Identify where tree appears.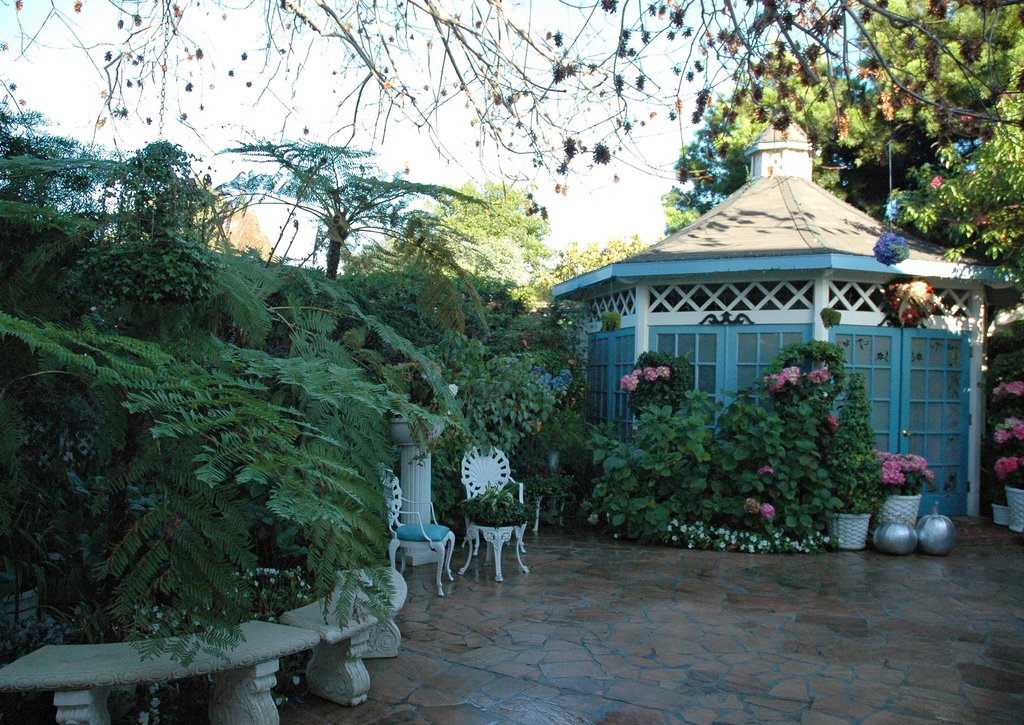
Appears at <box>662,37,929,232</box>.
